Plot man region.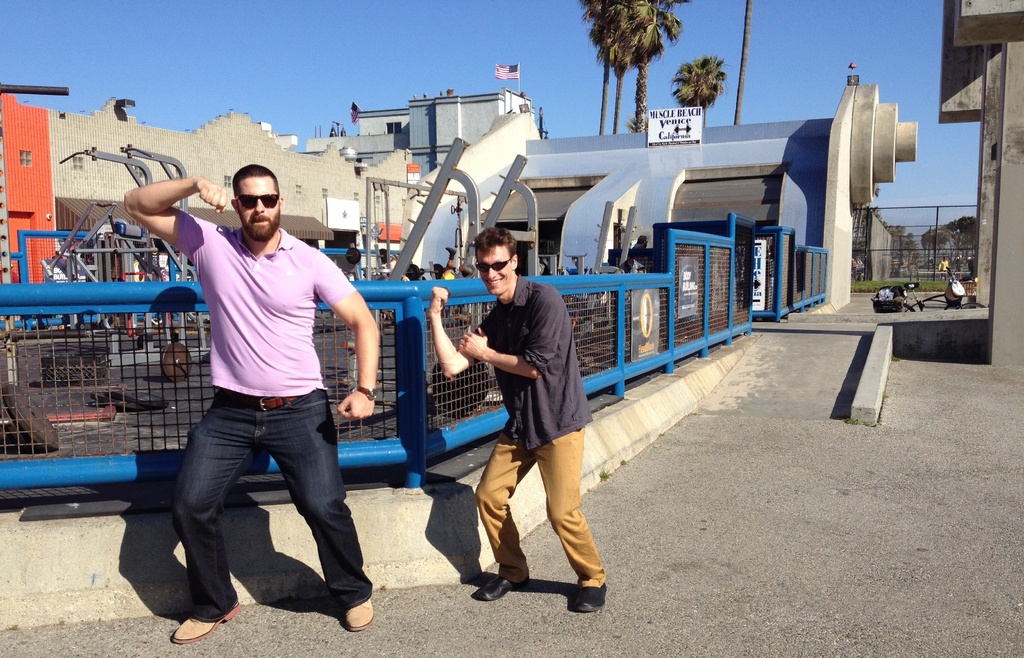
Plotted at [left=147, top=157, right=374, bottom=630].
